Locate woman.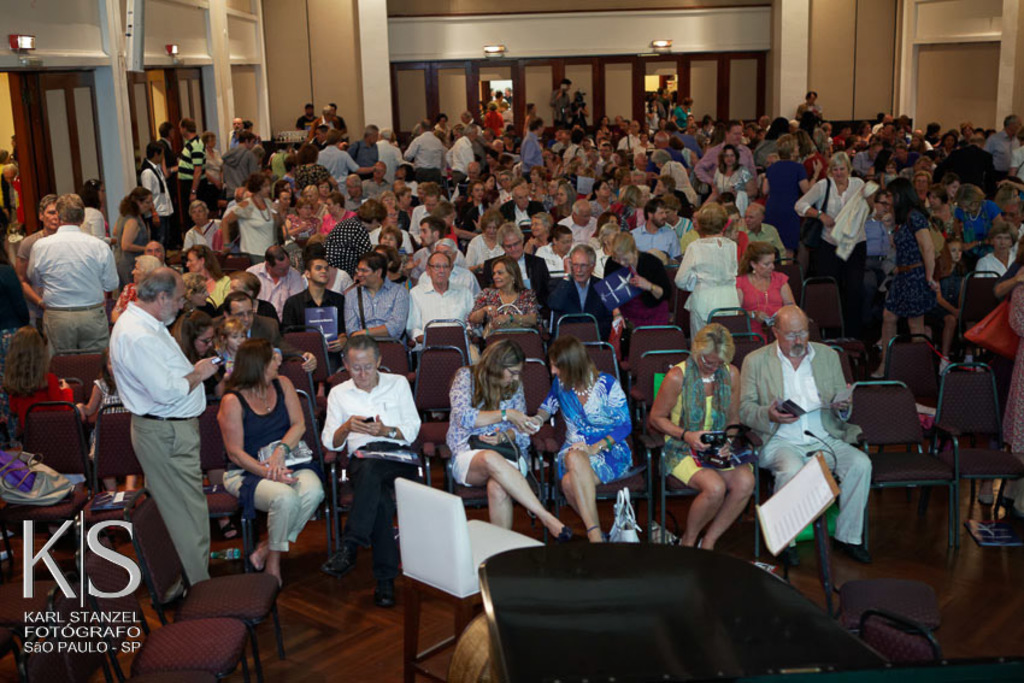
Bounding box: (648,322,753,549).
